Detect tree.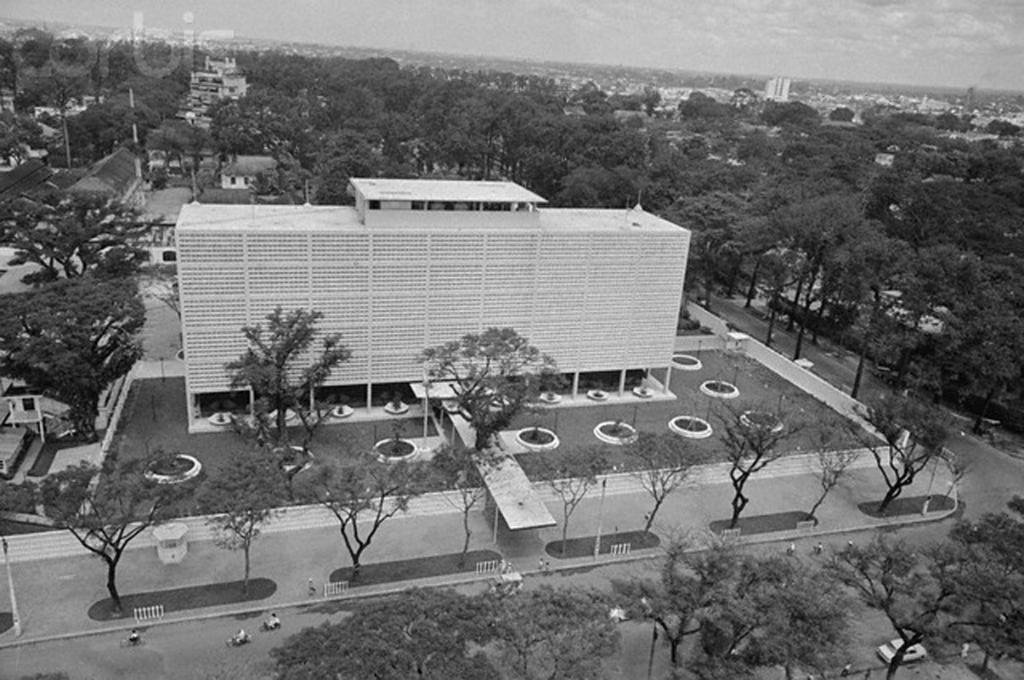
Detected at bbox=(621, 537, 851, 679).
